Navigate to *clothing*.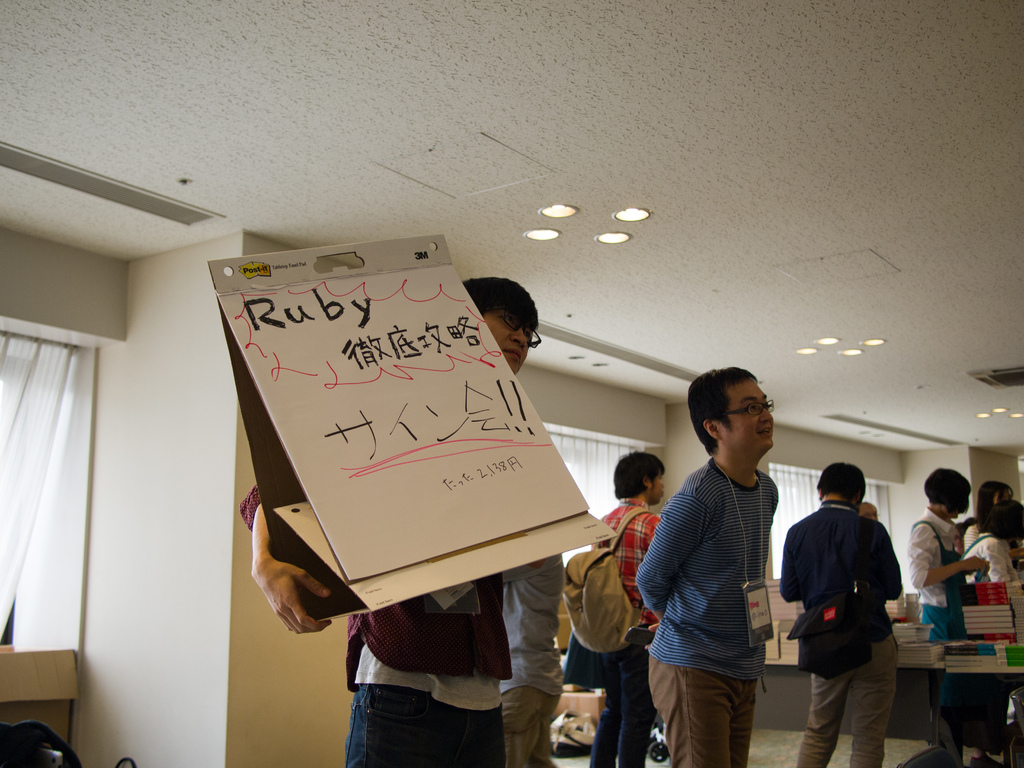
Navigation target: (left=592, top=492, right=660, bottom=767).
